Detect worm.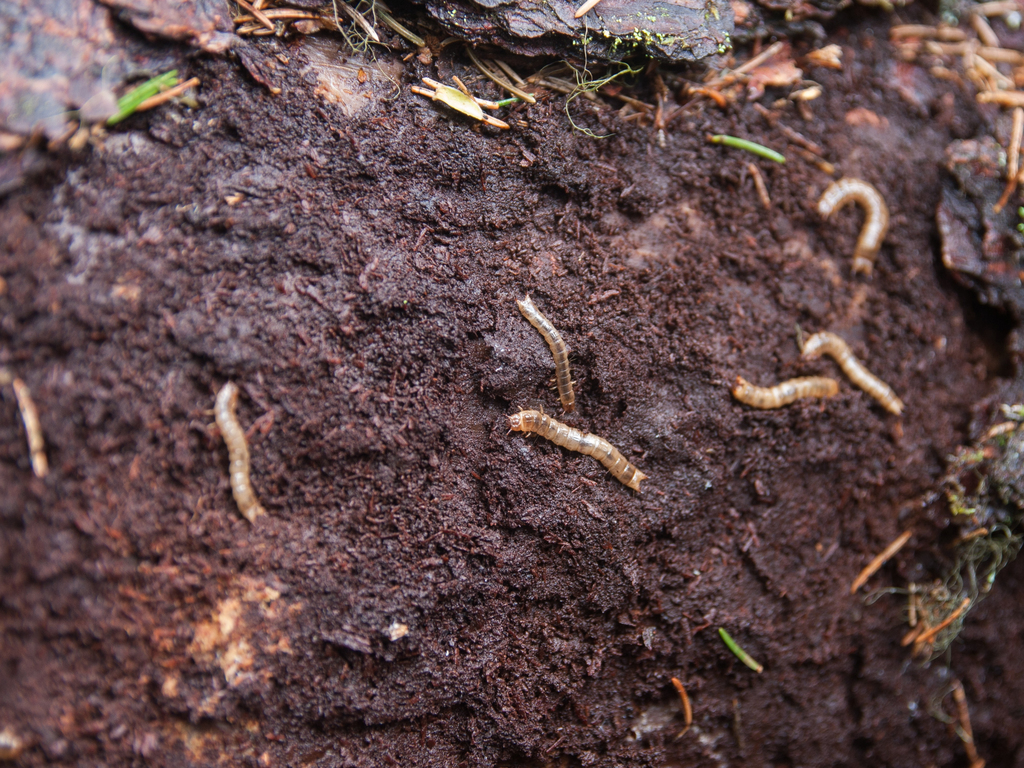
Detected at {"left": 812, "top": 180, "right": 893, "bottom": 287}.
